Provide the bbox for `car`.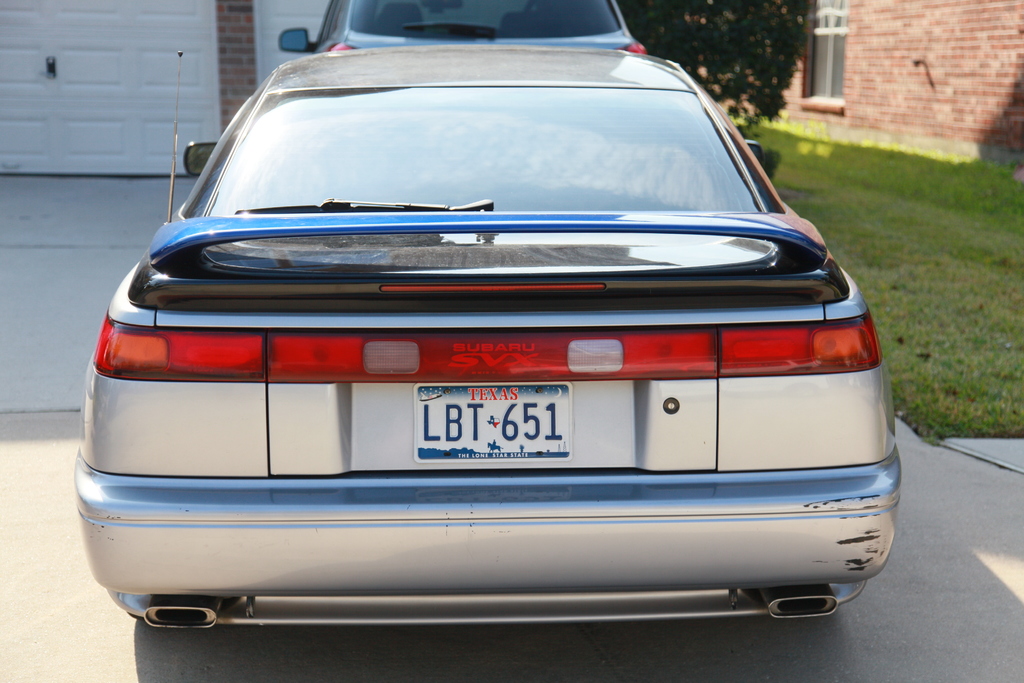
region(76, 38, 902, 634).
